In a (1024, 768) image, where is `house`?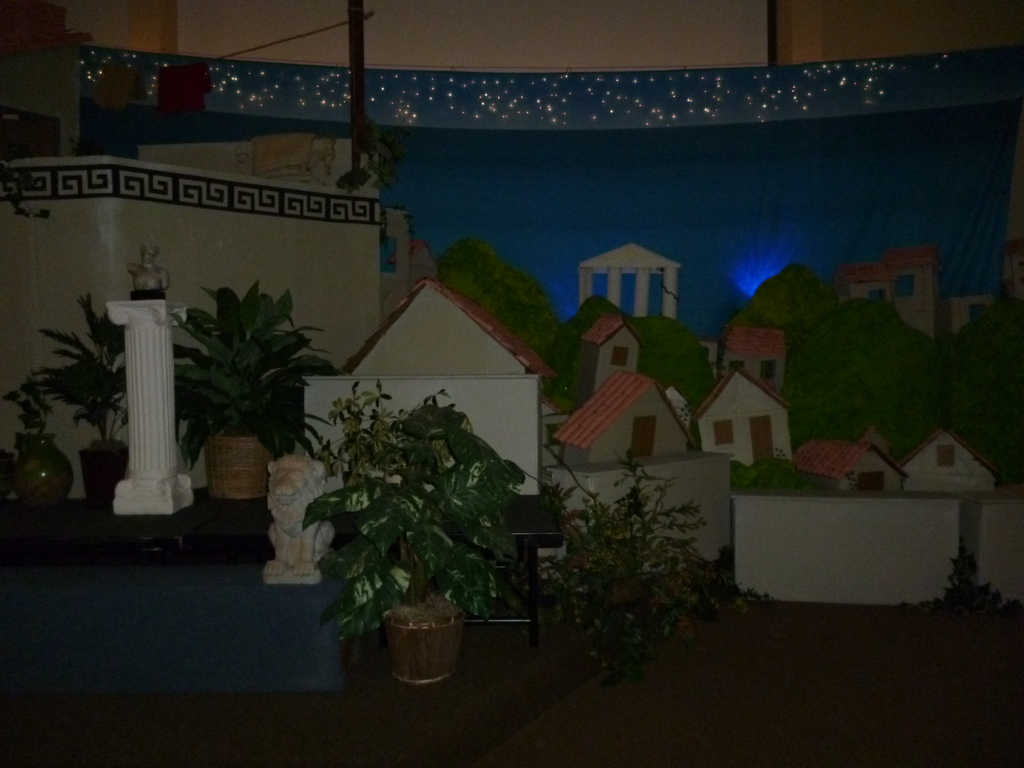
(x1=547, y1=302, x2=699, y2=470).
